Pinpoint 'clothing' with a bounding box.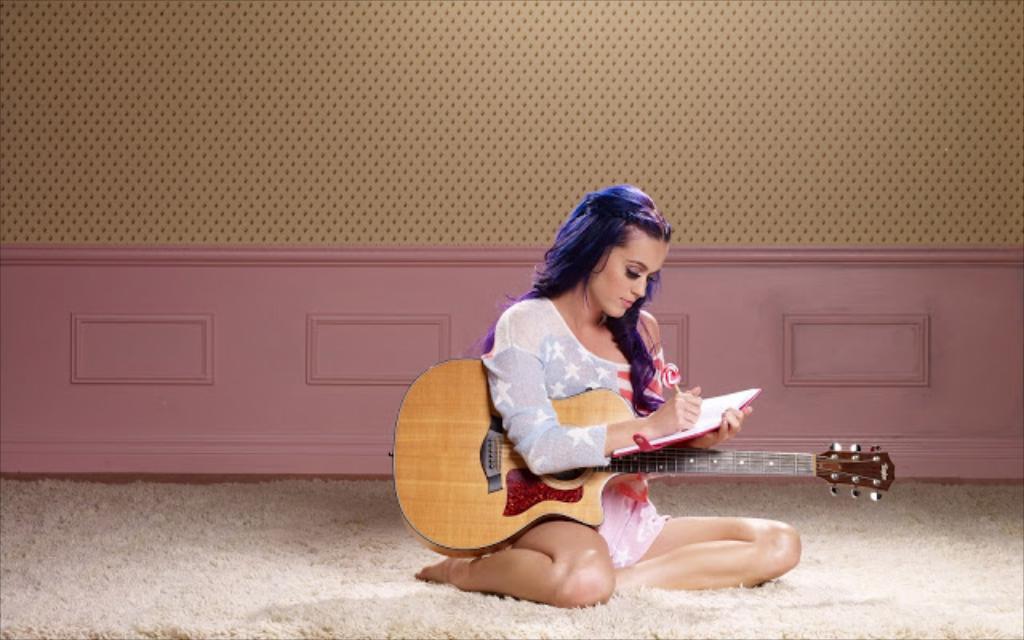
BBox(478, 286, 717, 520).
